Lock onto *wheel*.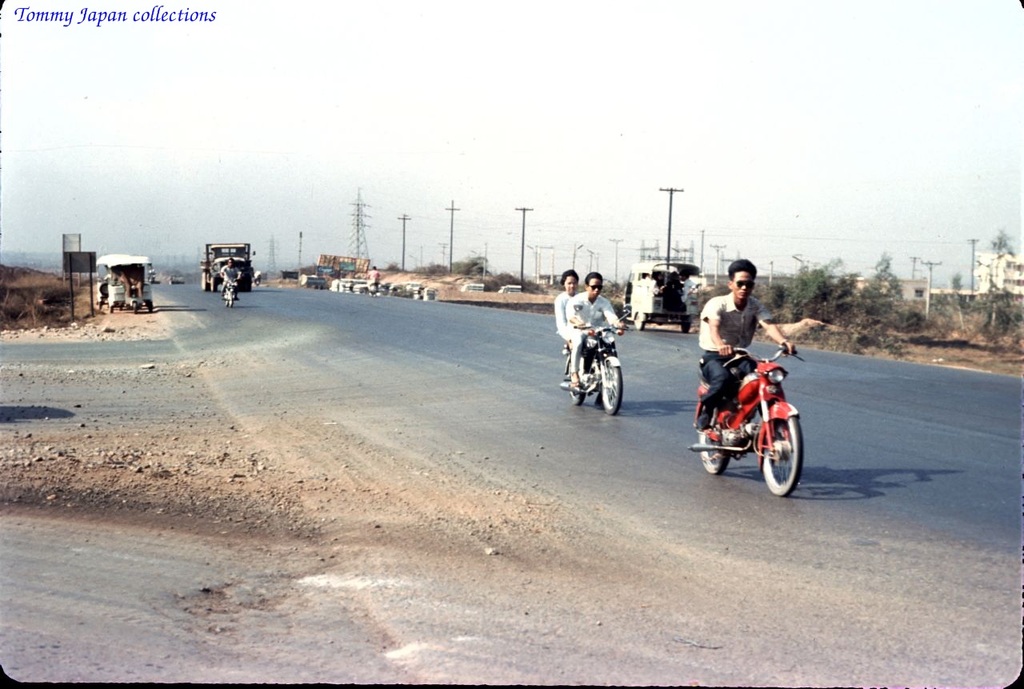
Locked: crop(757, 408, 803, 500).
